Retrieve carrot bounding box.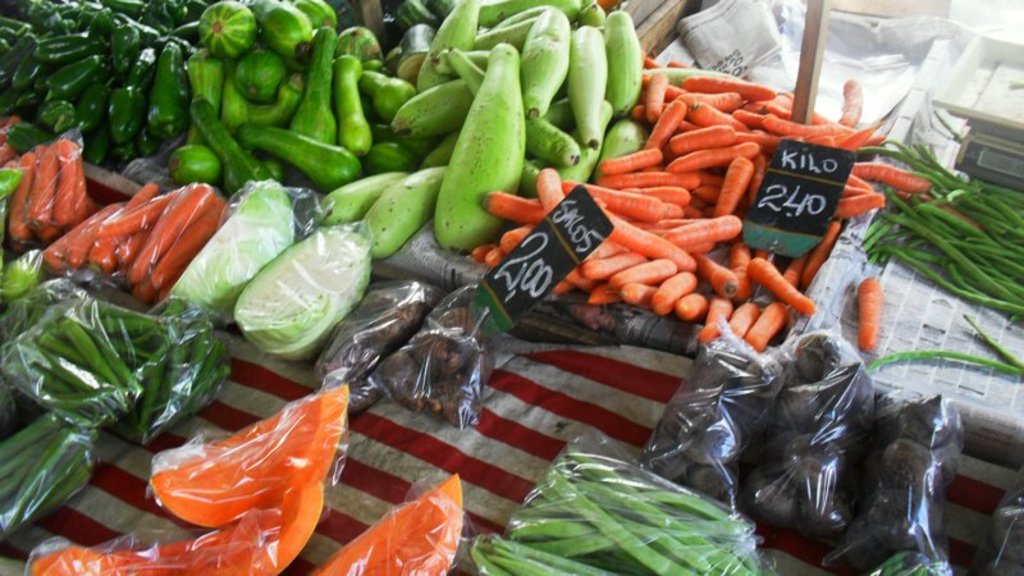
Bounding box: box(855, 279, 887, 349).
